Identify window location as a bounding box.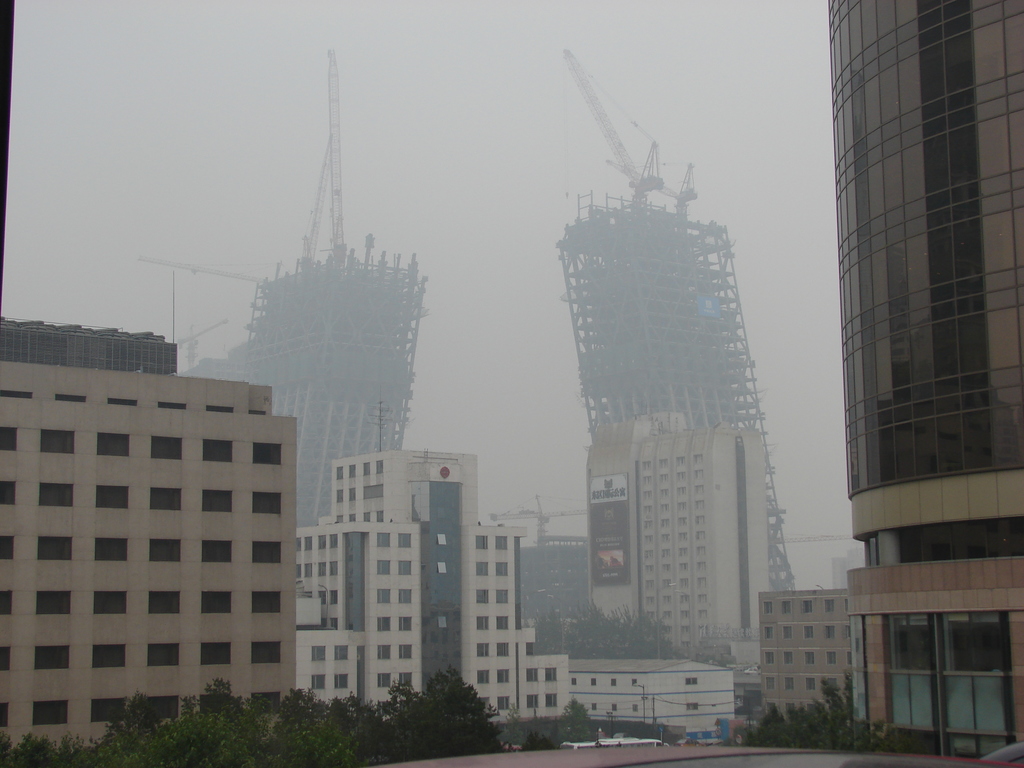
pyautogui.locateOnScreen(528, 693, 541, 709).
